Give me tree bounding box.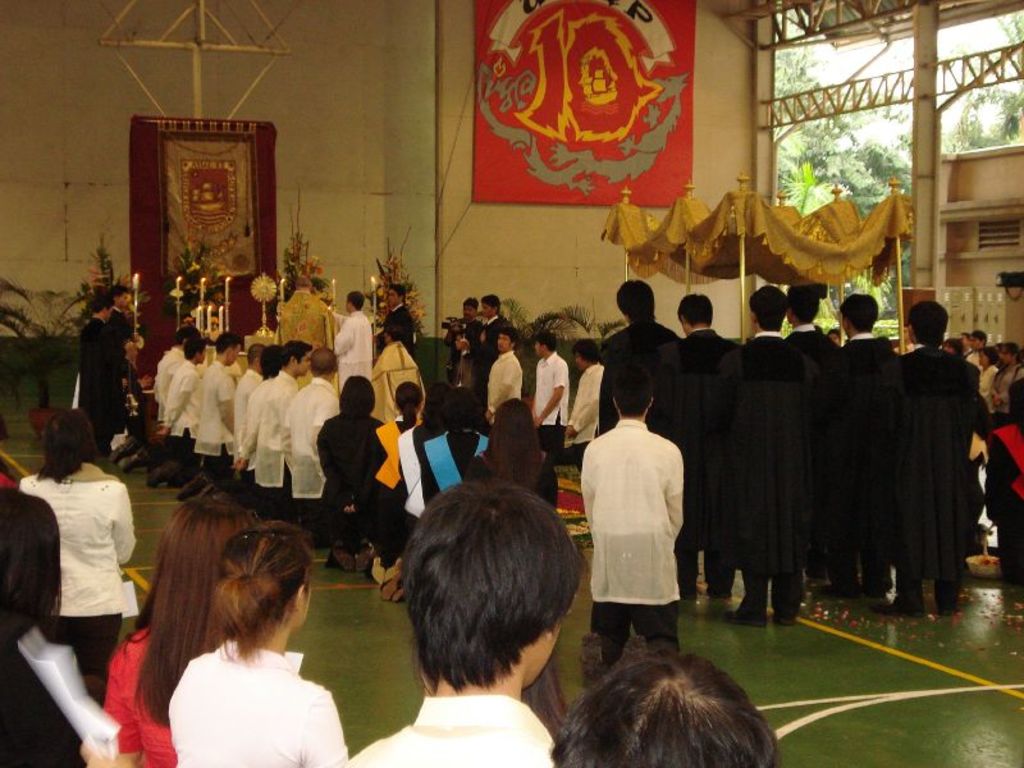
bbox=[777, 19, 1018, 319].
